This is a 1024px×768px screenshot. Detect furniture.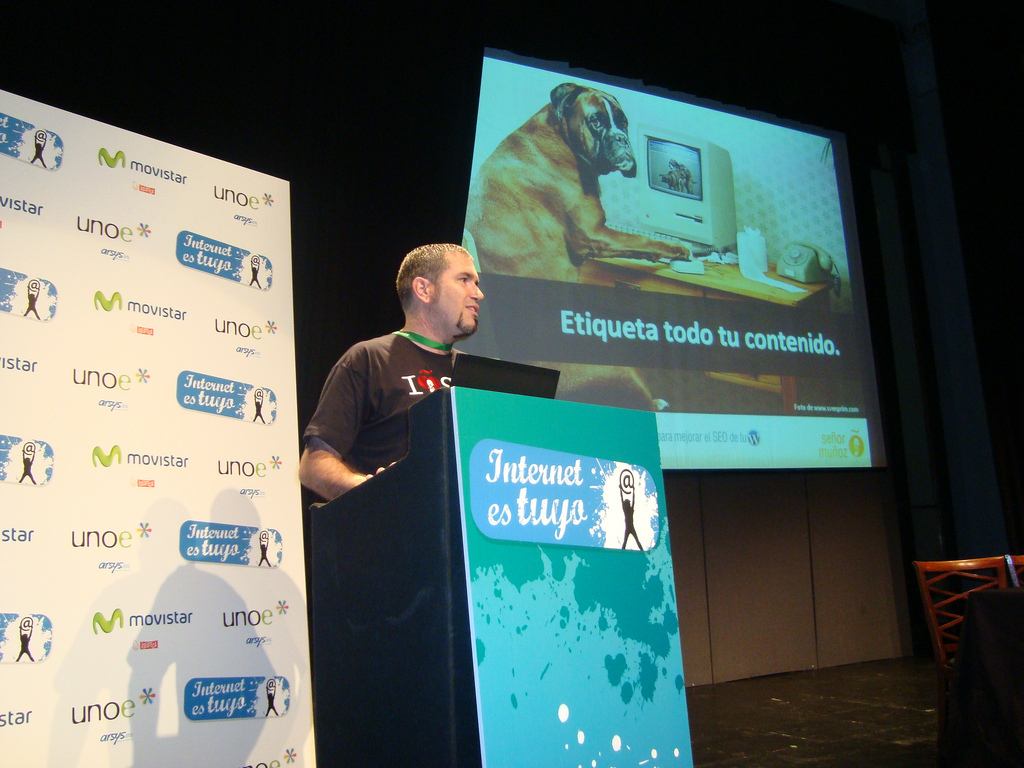
[x1=1004, y1=550, x2=1023, y2=587].
